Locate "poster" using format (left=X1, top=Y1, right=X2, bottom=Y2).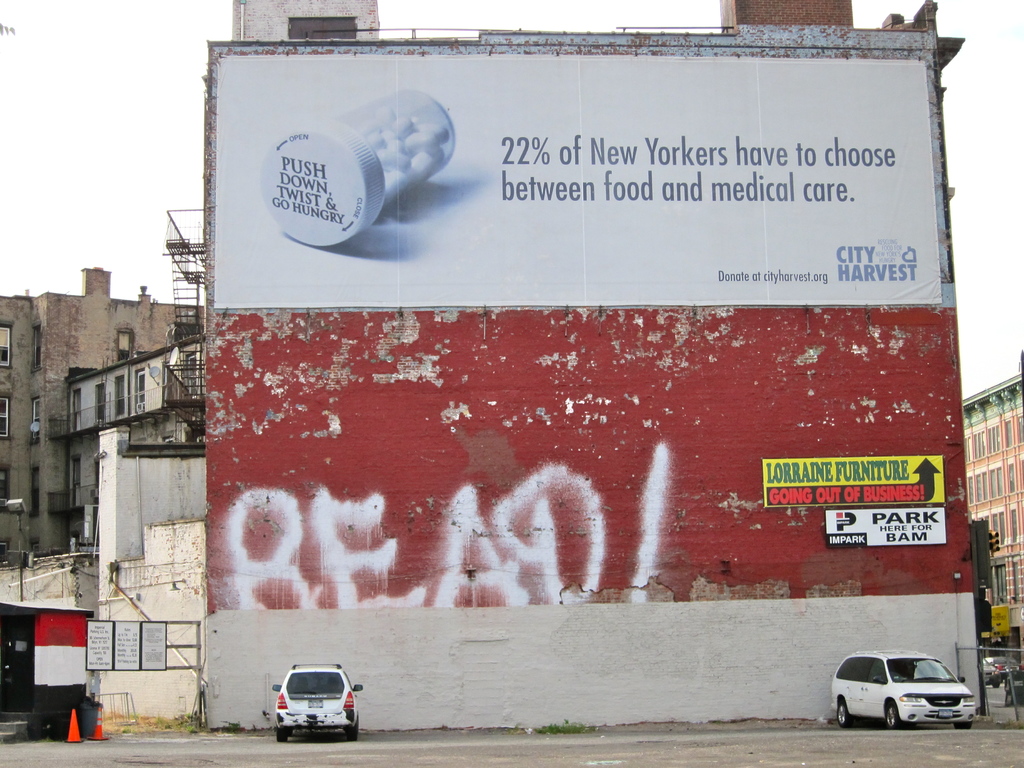
(left=214, top=54, right=938, bottom=307).
